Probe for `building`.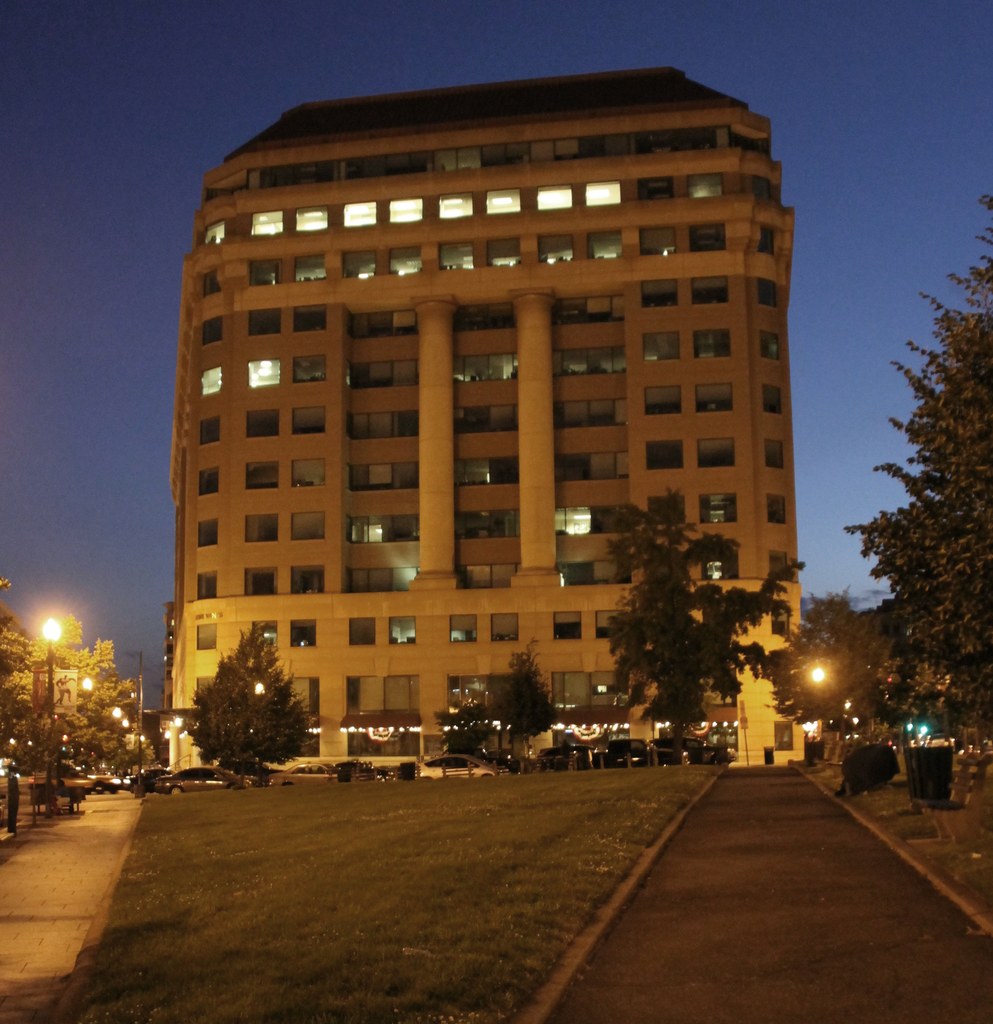
Probe result: x1=161 y1=68 x2=804 y2=762.
